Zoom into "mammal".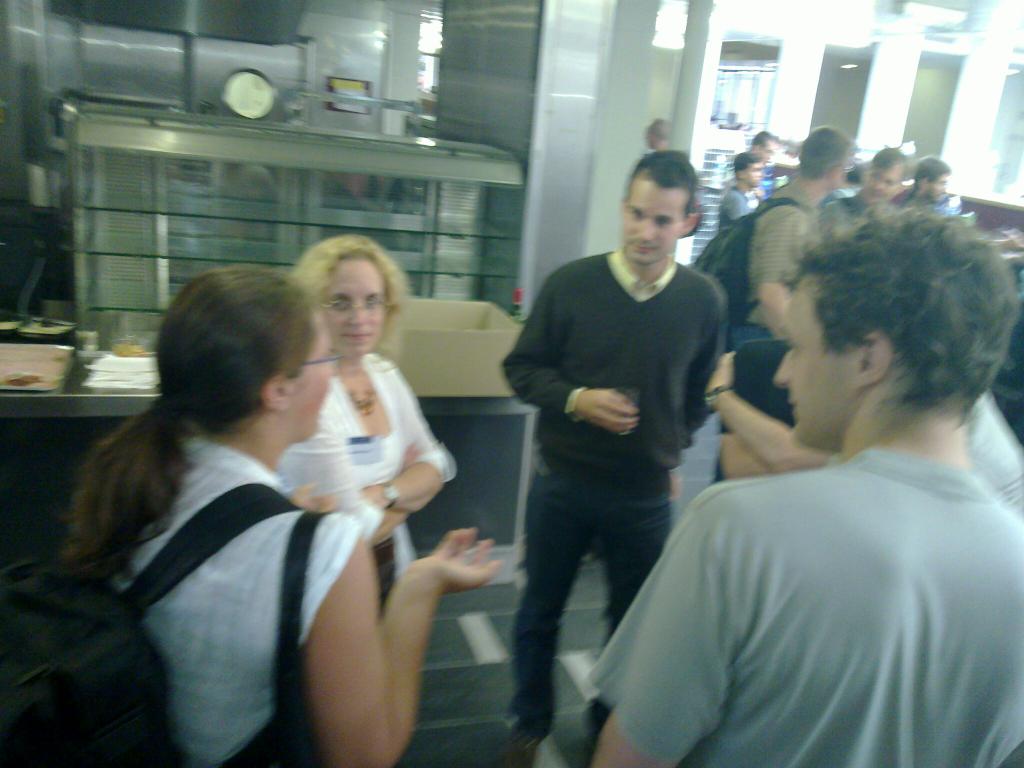
Zoom target: [851, 141, 908, 213].
